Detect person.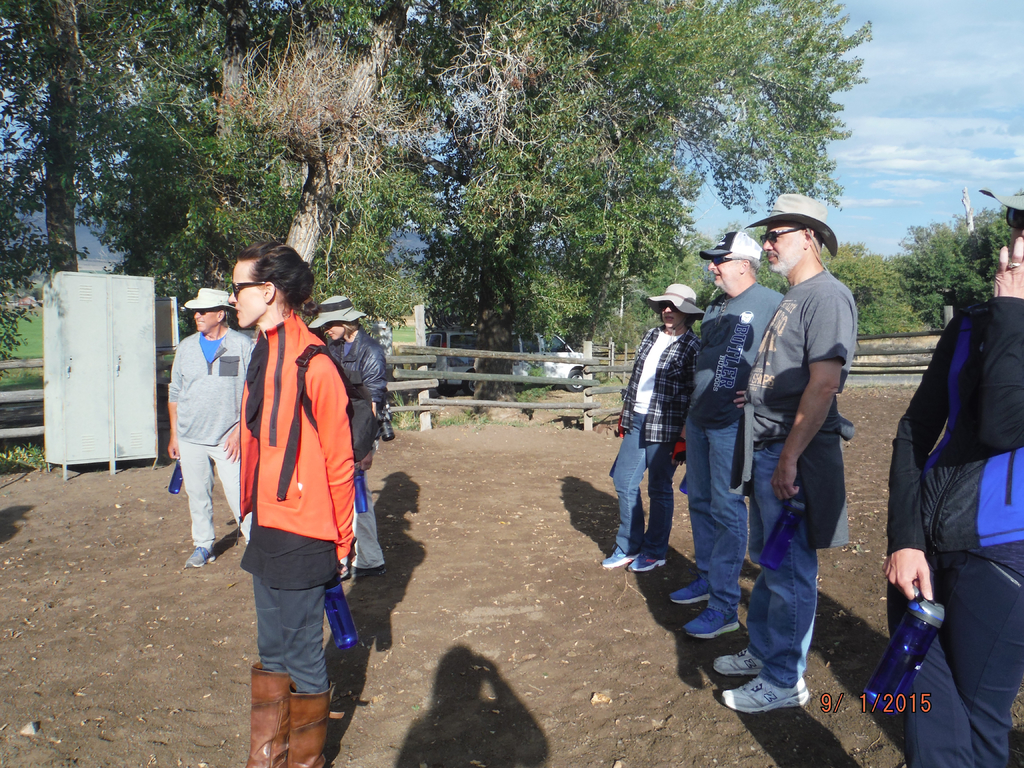
Detected at bbox(714, 188, 857, 706).
